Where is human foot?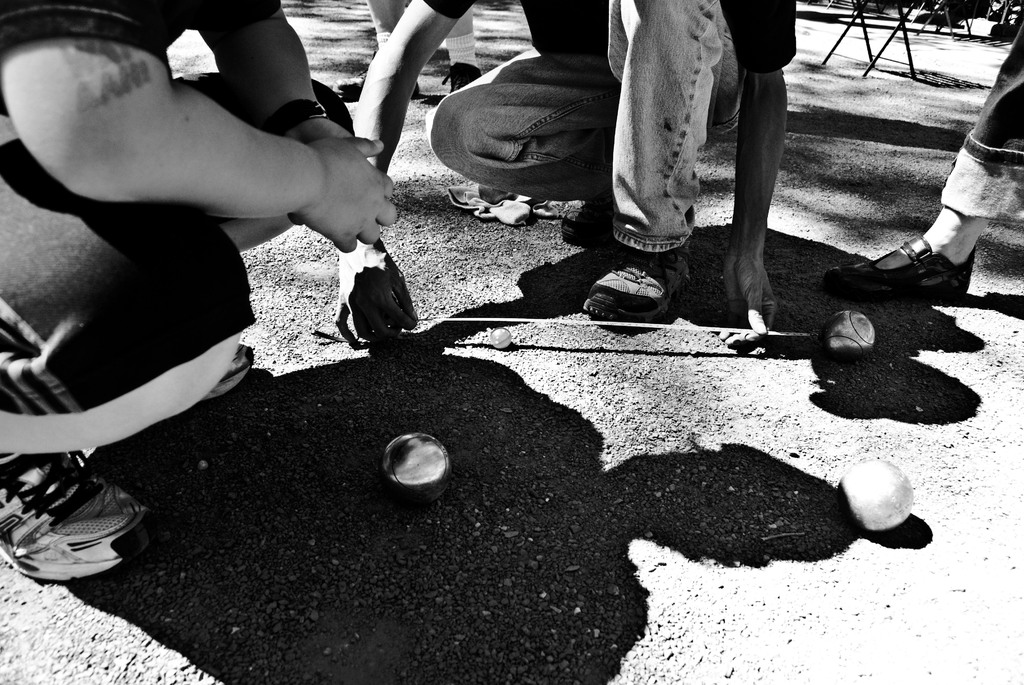
rect(328, 63, 423, 94).
